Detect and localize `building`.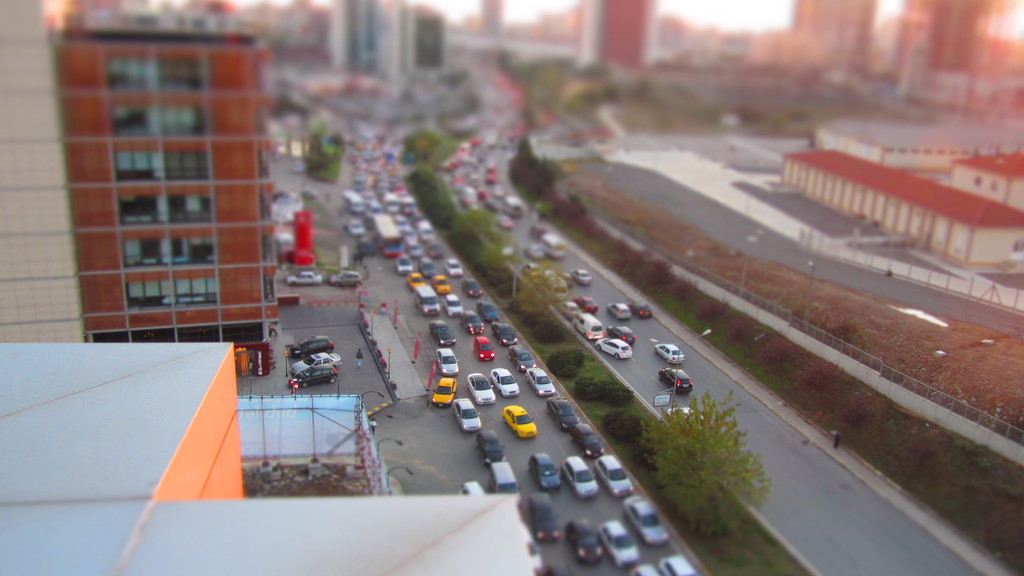
Localized at {"left": 789, "top": 0, "right": 881, "bottom": 75}.
